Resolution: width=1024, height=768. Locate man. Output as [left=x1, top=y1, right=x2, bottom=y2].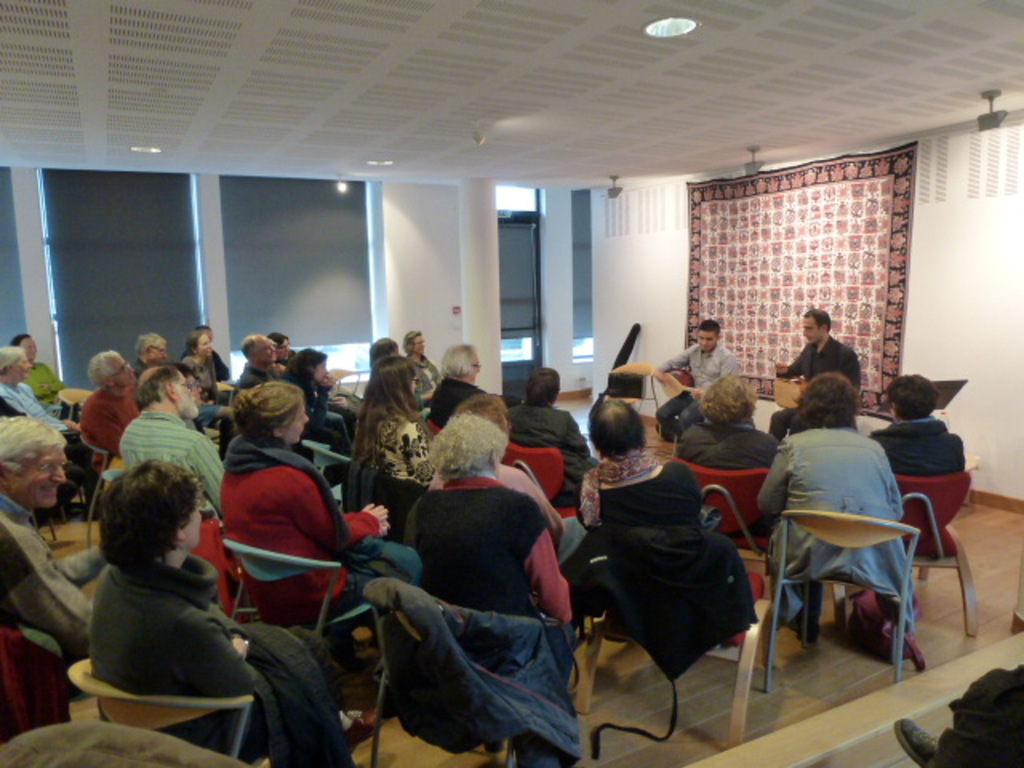
[left=771, top=307, right=861, bottom=442].
